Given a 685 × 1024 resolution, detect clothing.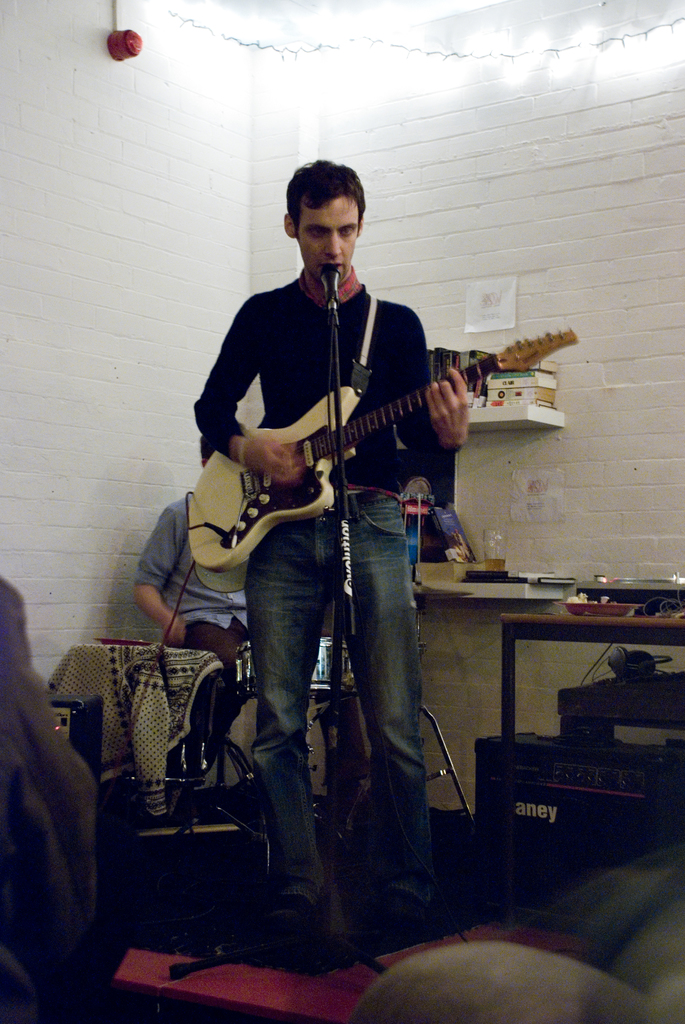
select_region(196, 193, 496, 652).
